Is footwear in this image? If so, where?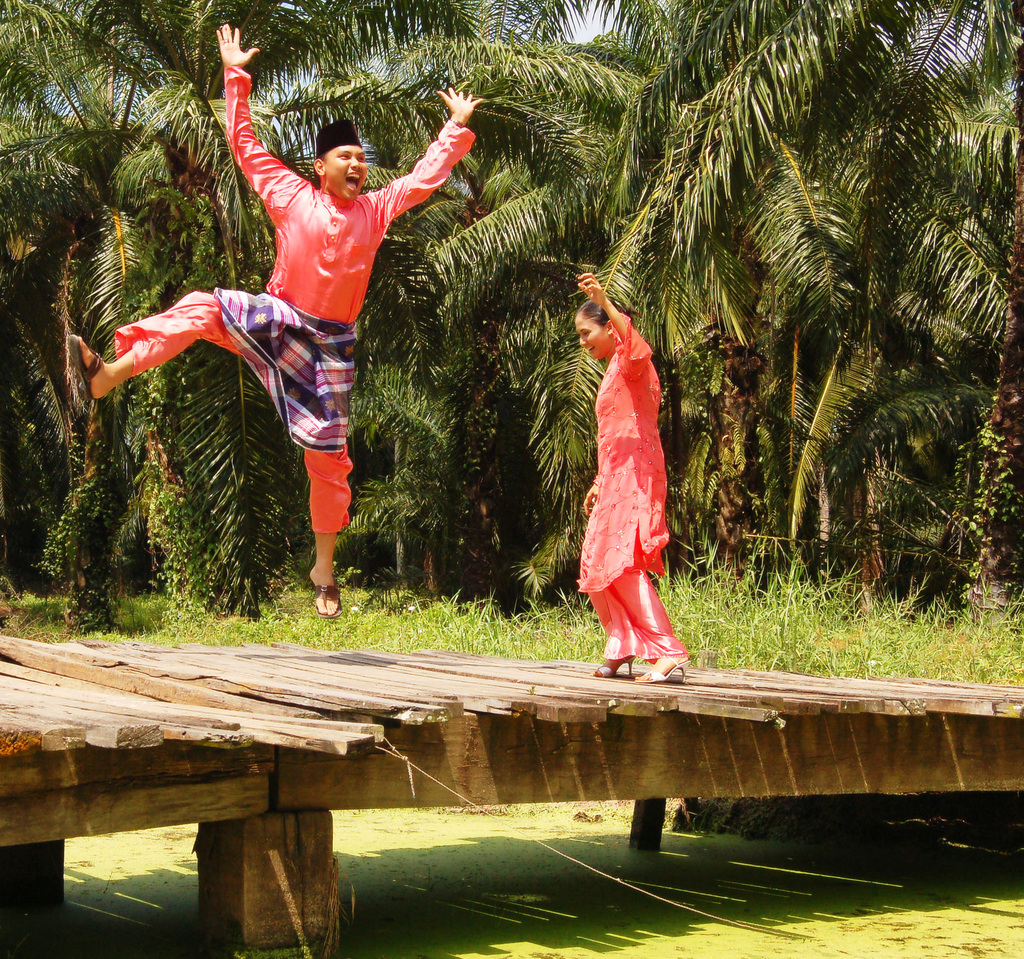
Yes, at 68, 326, 111, 412.
